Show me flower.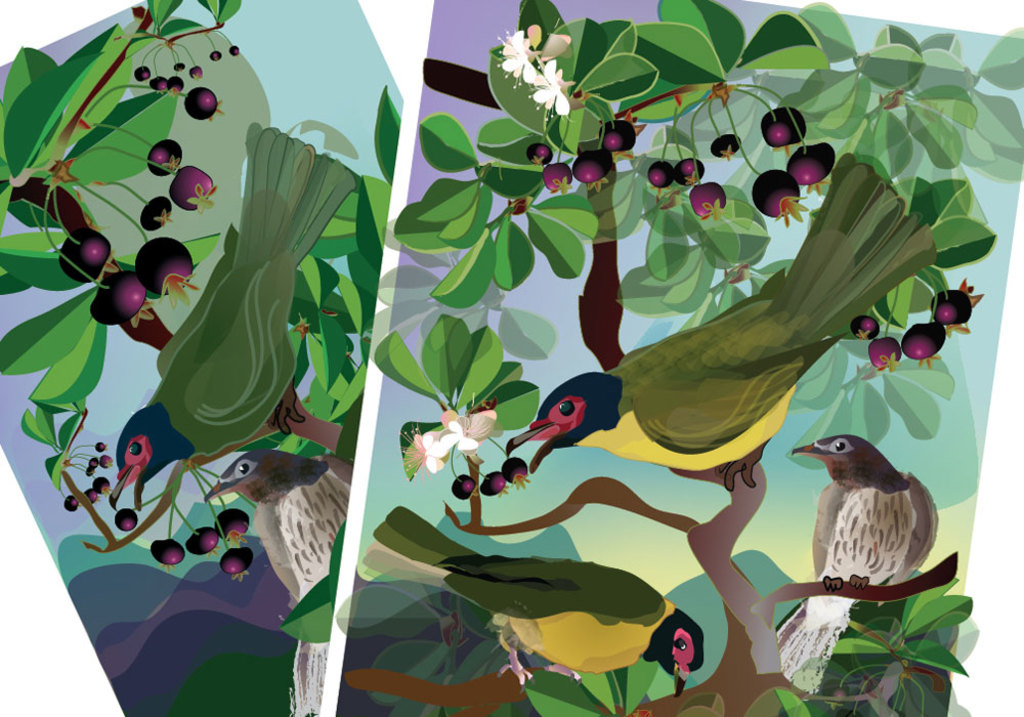
flower is here: [left=529, top=56, right=572, bottom=127].
